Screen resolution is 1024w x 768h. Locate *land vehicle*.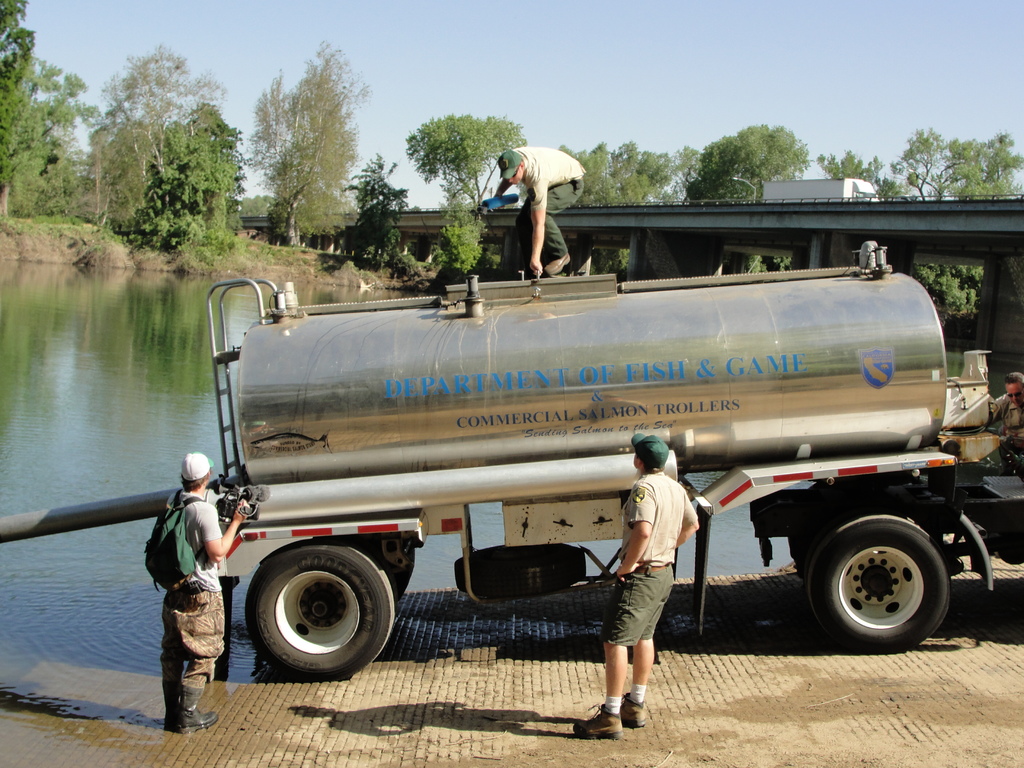
left=117, top=224, right=1023, bottom=705.
